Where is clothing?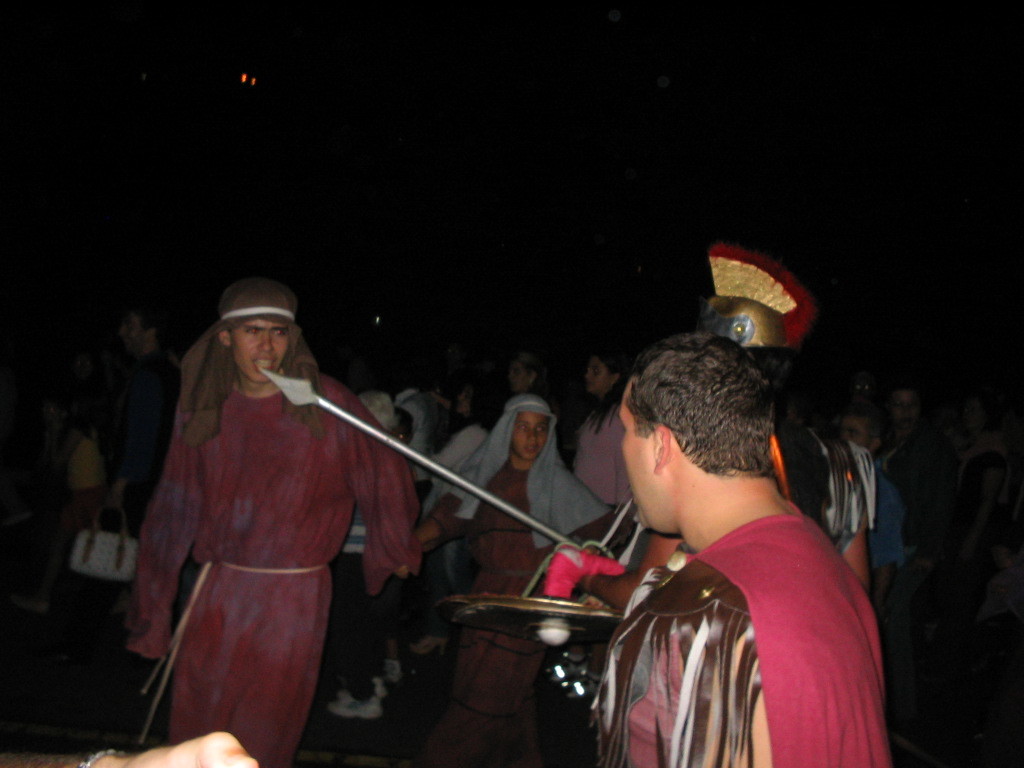
[436,396,607,764].
